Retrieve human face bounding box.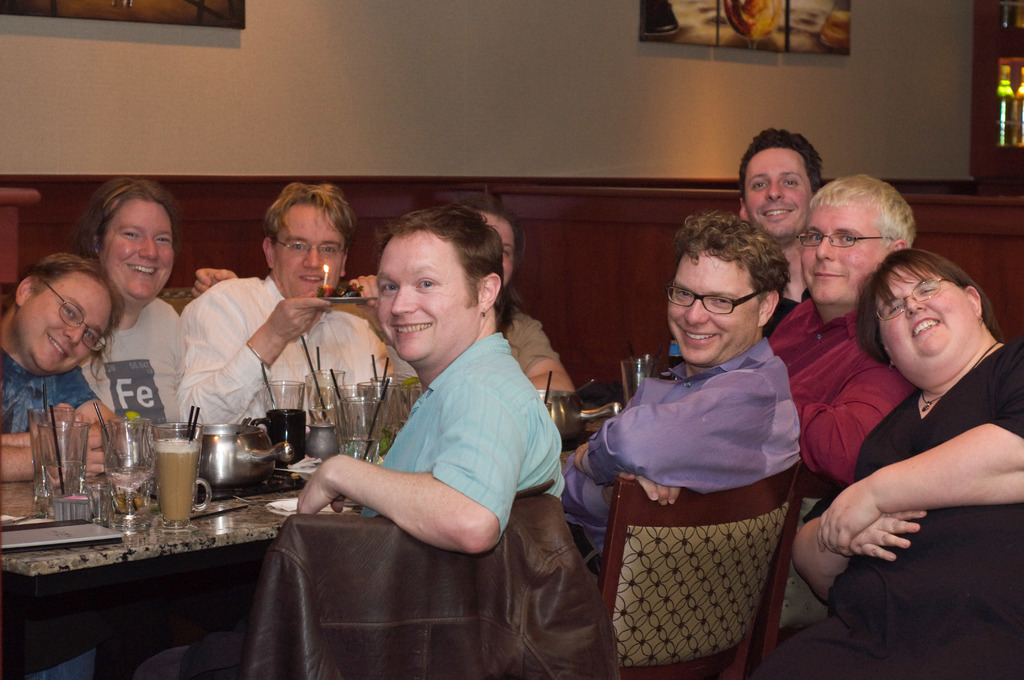
Bounding box: [x1=108, y1=201, x2=170, y2=298].
